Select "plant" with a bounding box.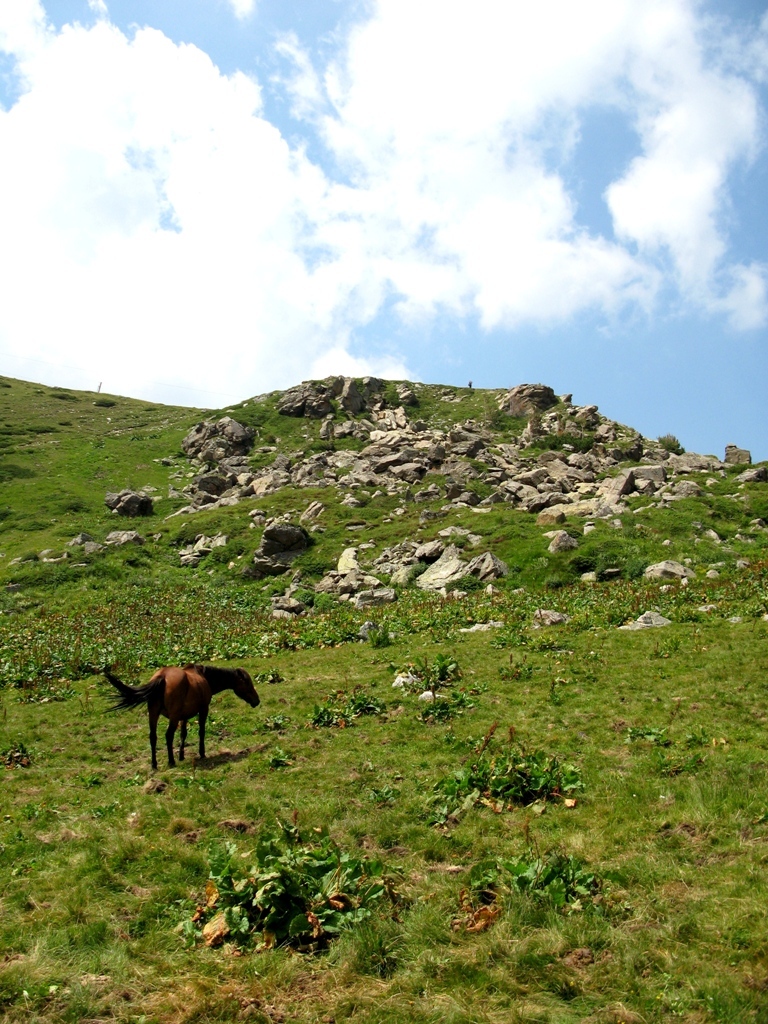
[x1=428, y1=737, x2=578, y2=809].
